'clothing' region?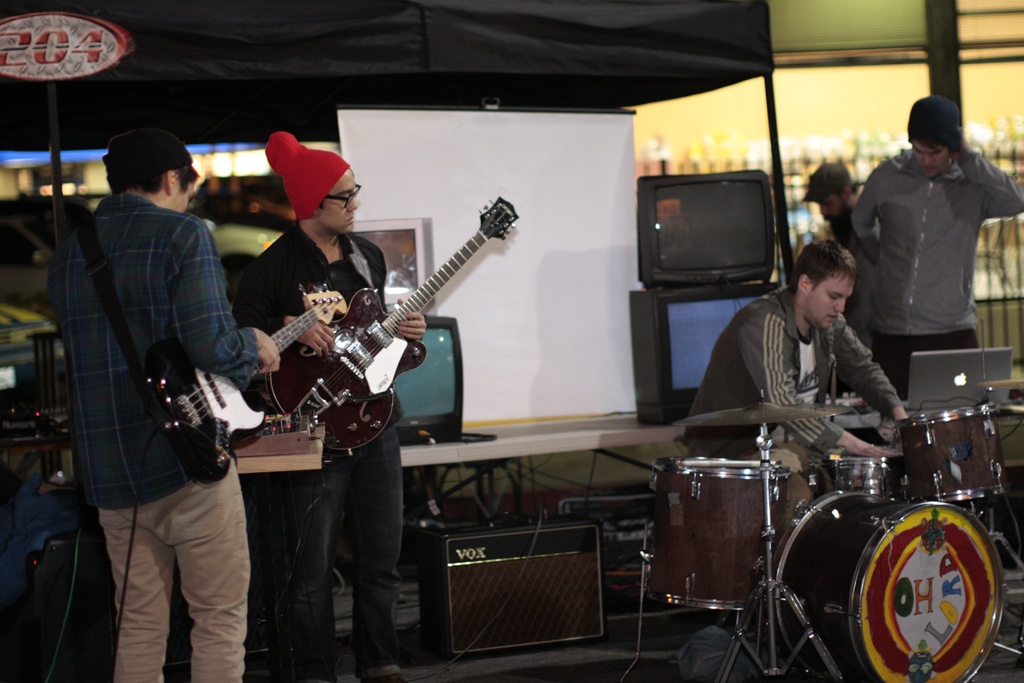
678/286/905/462
